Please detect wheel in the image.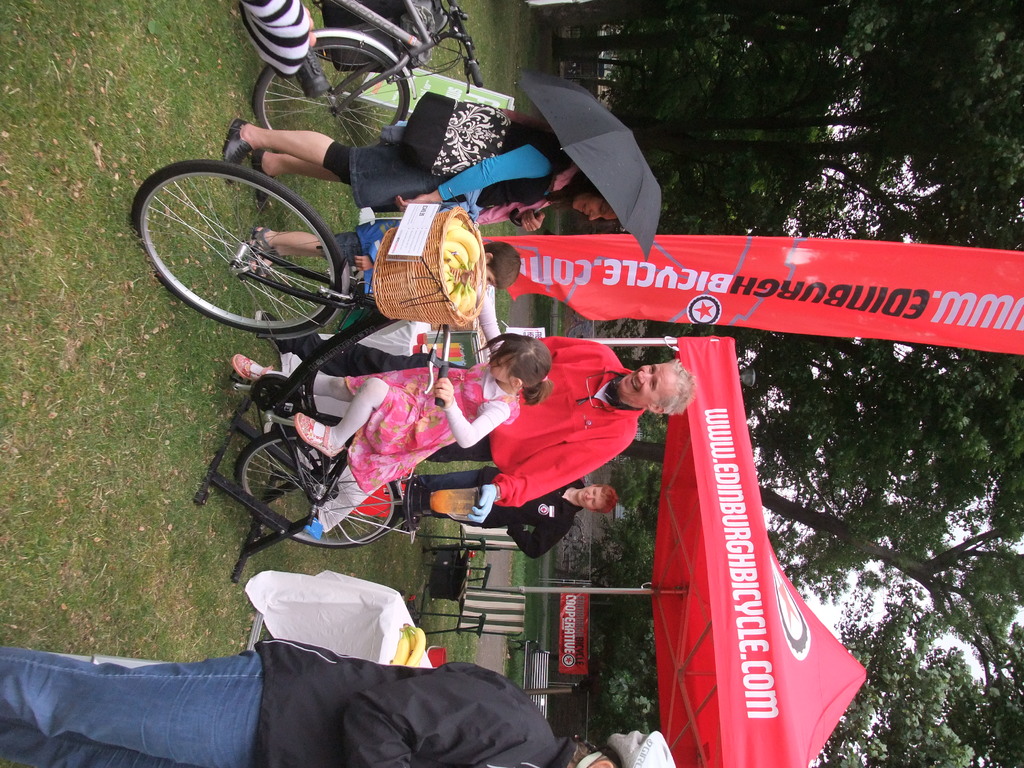
<box>131,154,362,324</box>.
